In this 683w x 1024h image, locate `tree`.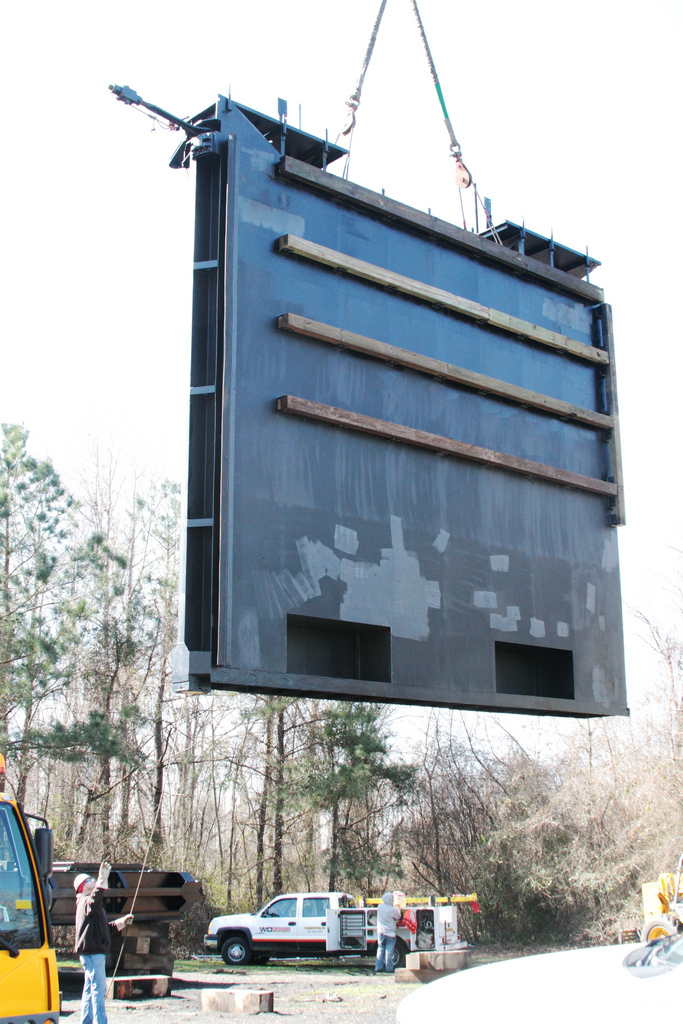
Bounding box: [left=46, top=477, right=173, bottom=872].
